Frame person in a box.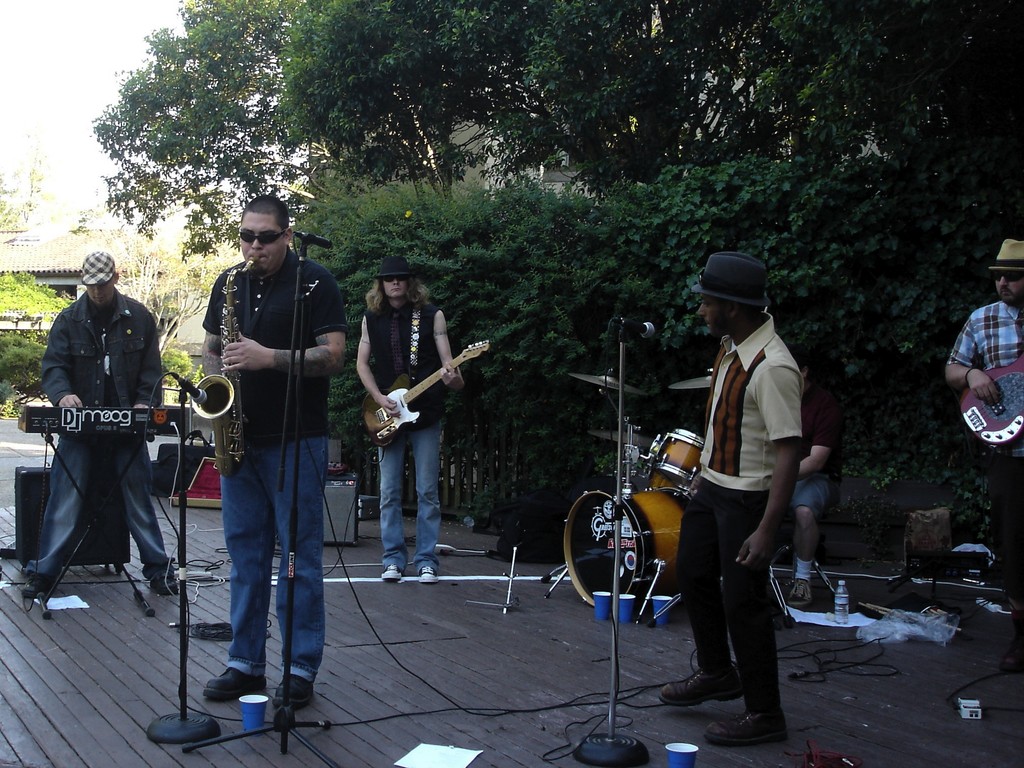
locate(358, 266, 462, 586).
